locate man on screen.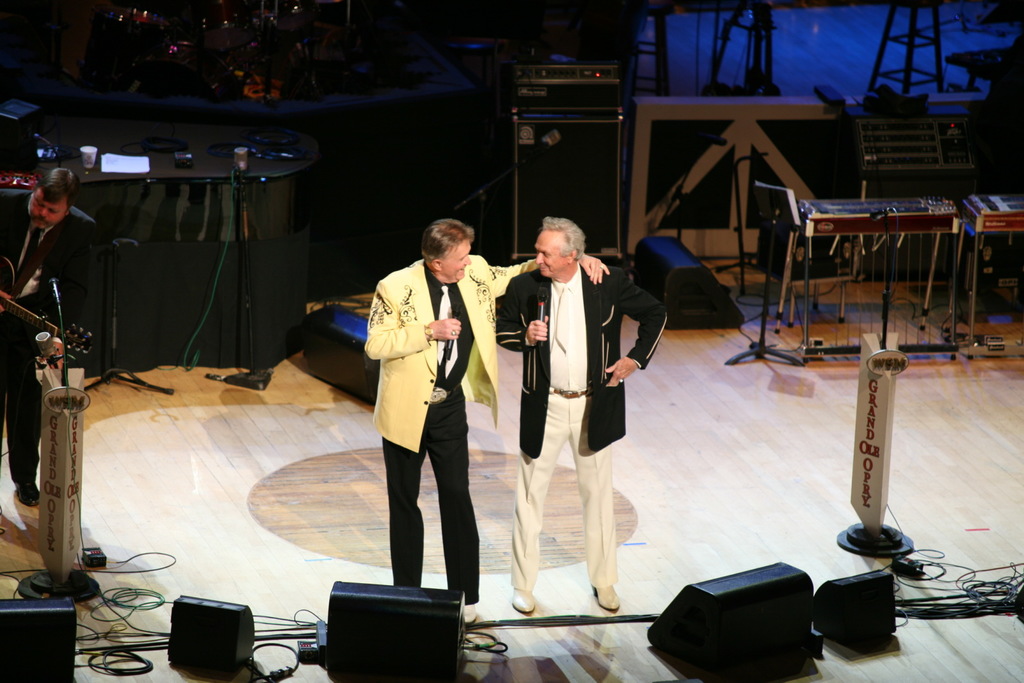
On screen at (left=0, top=163, right=110, bottom=501).
